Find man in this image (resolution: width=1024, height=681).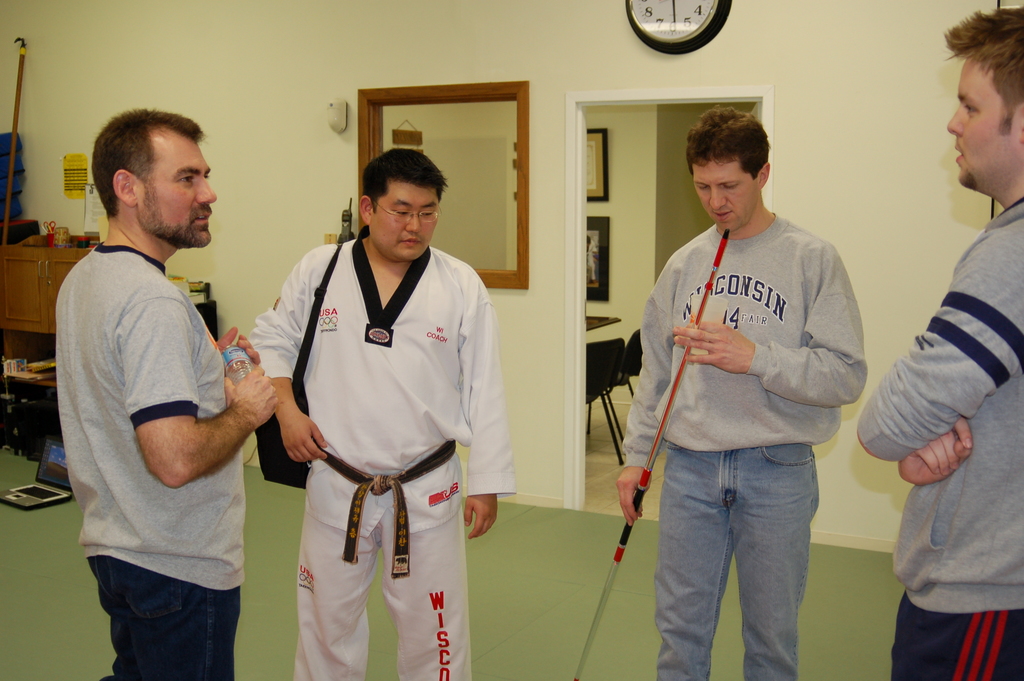
615,104,867,680.
